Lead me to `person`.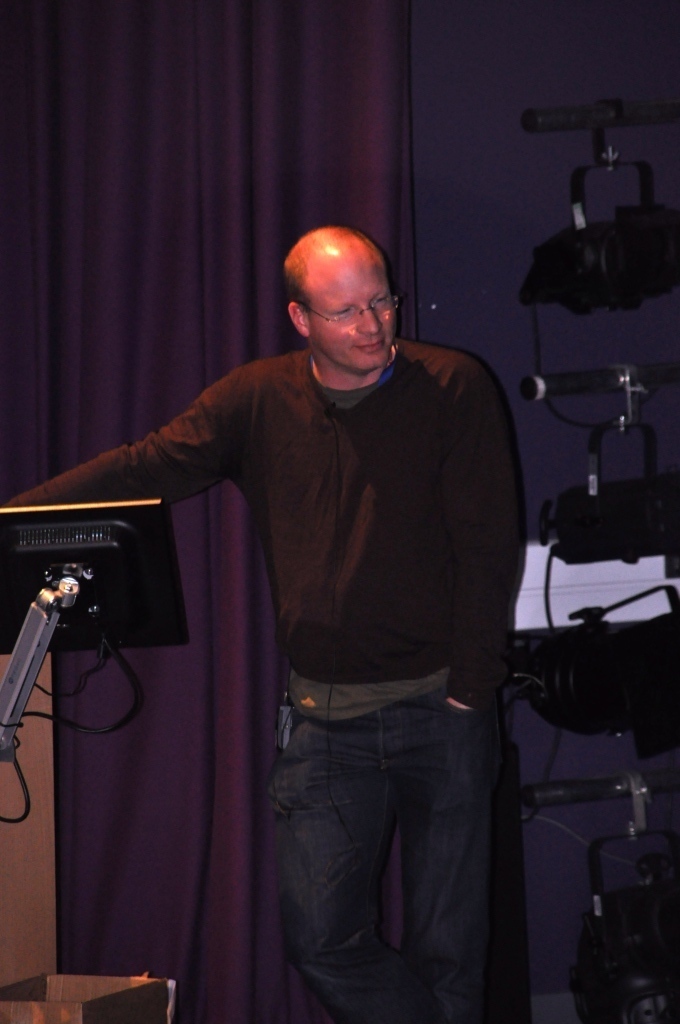
Lead to box(78, 188, 549, 1021).
